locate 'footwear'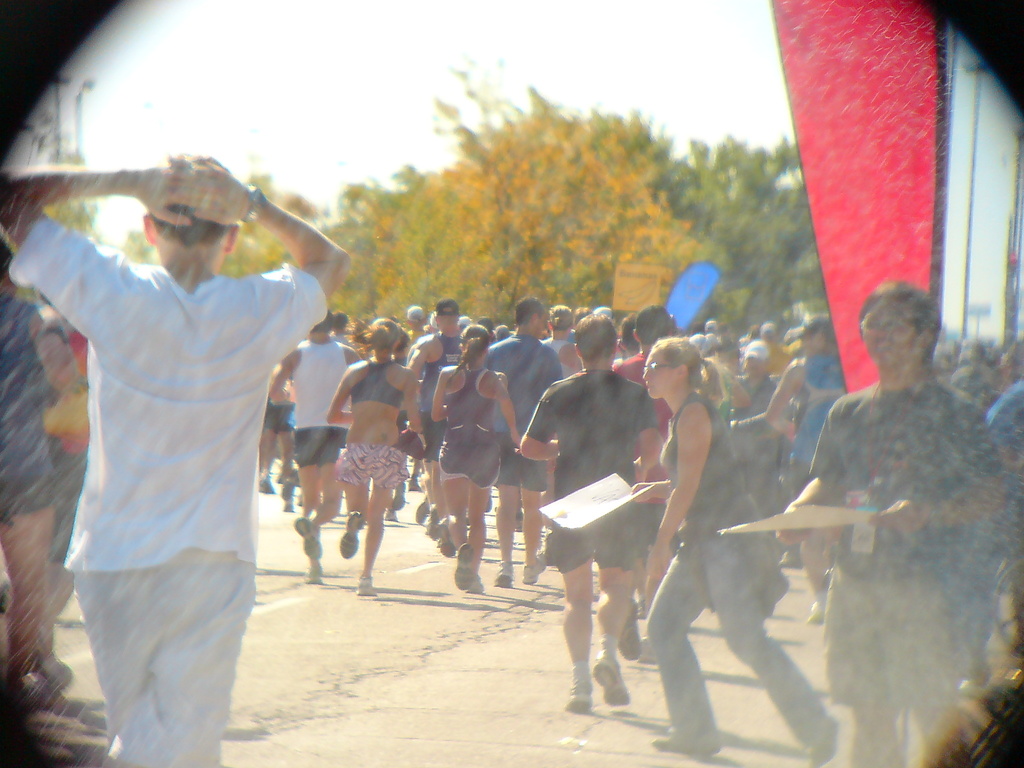
525, 549, 545, 584
